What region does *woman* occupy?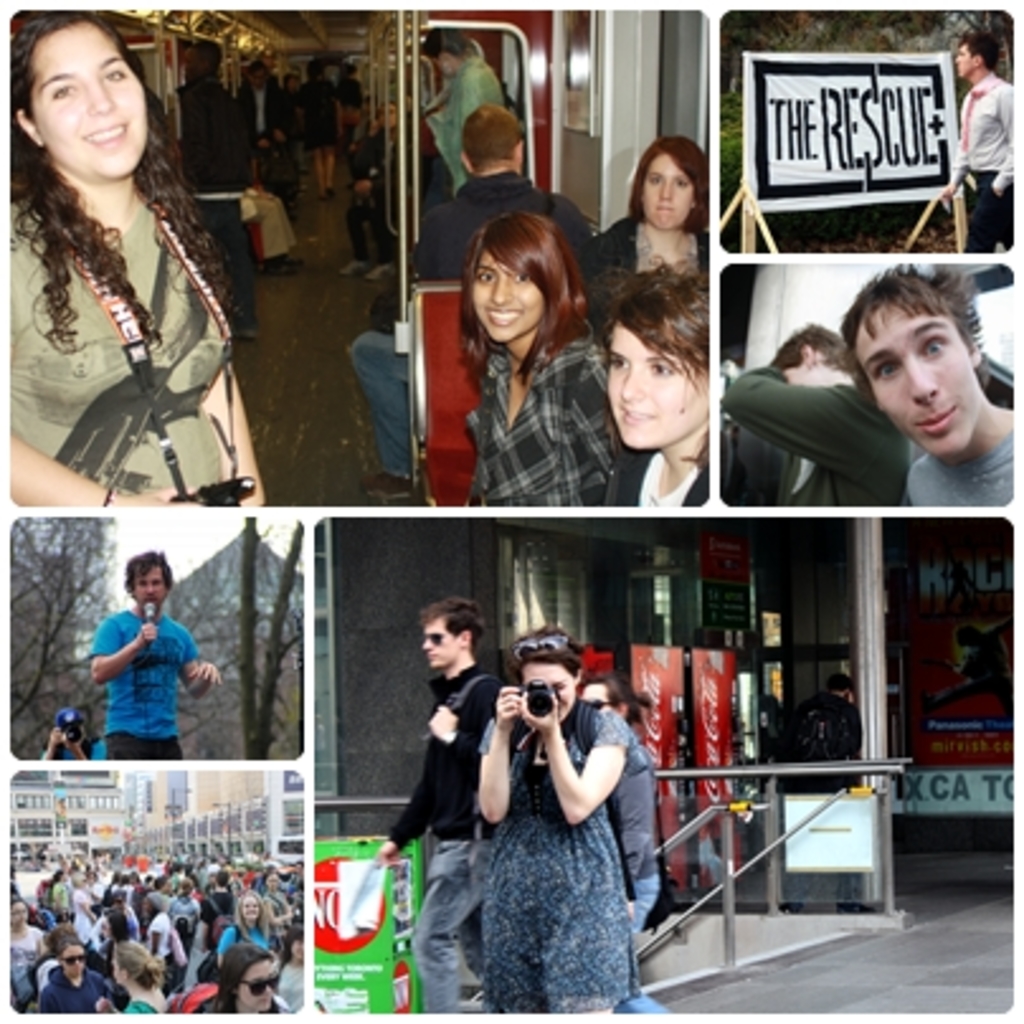
BBox(436, 611, 674, 1009).
